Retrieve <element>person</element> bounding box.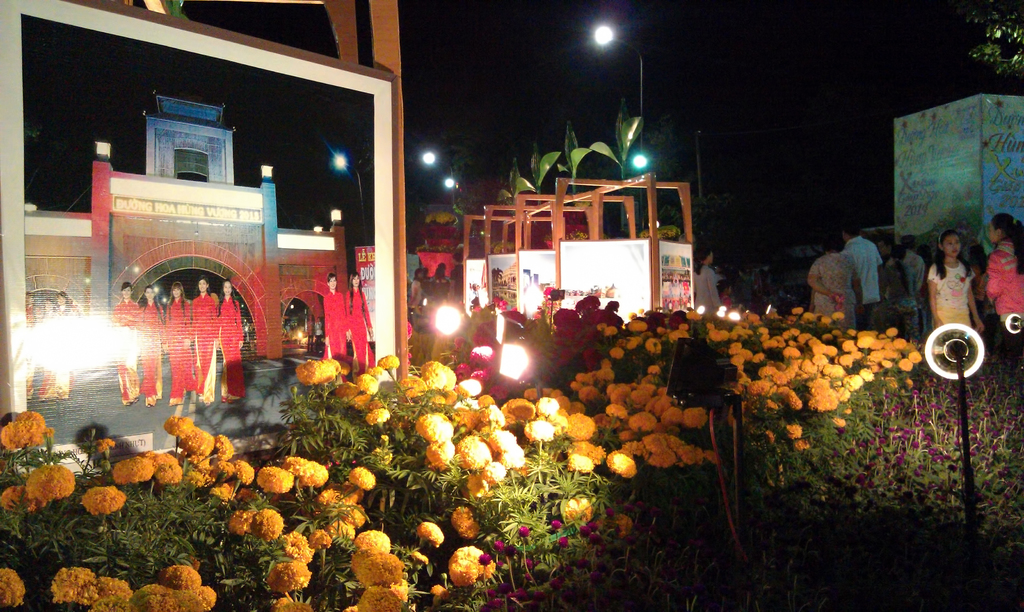
Bounding box: (411, 267, 423, 317).
